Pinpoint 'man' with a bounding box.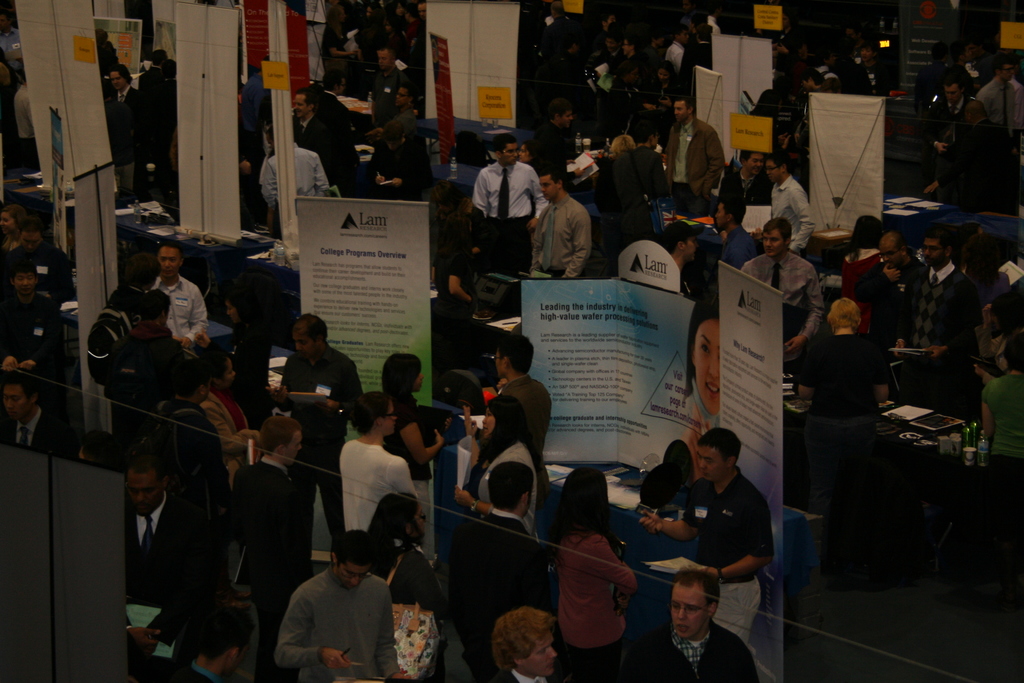
973:58:1023:135.
